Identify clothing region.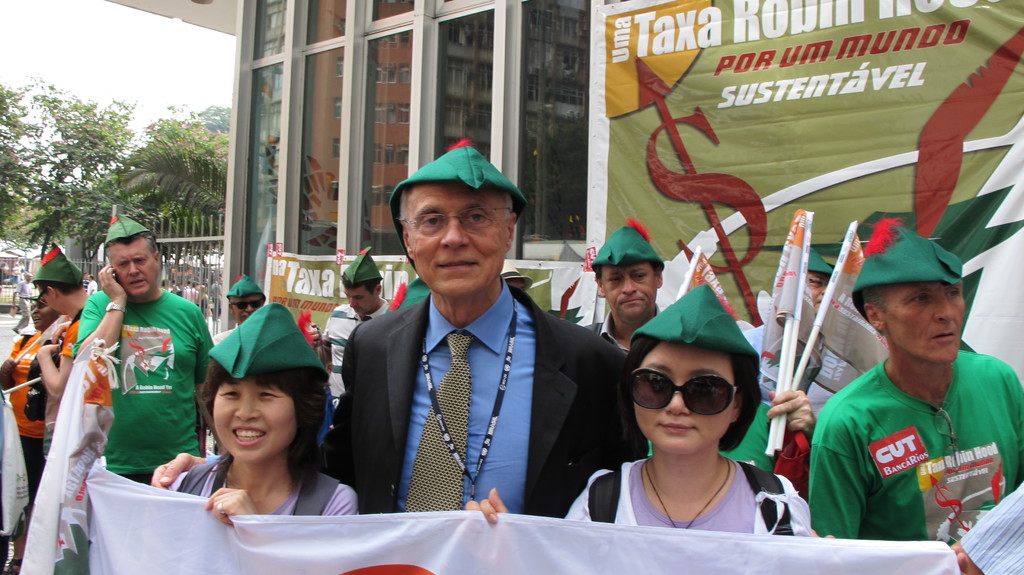
Region: [79,265,191,501].
